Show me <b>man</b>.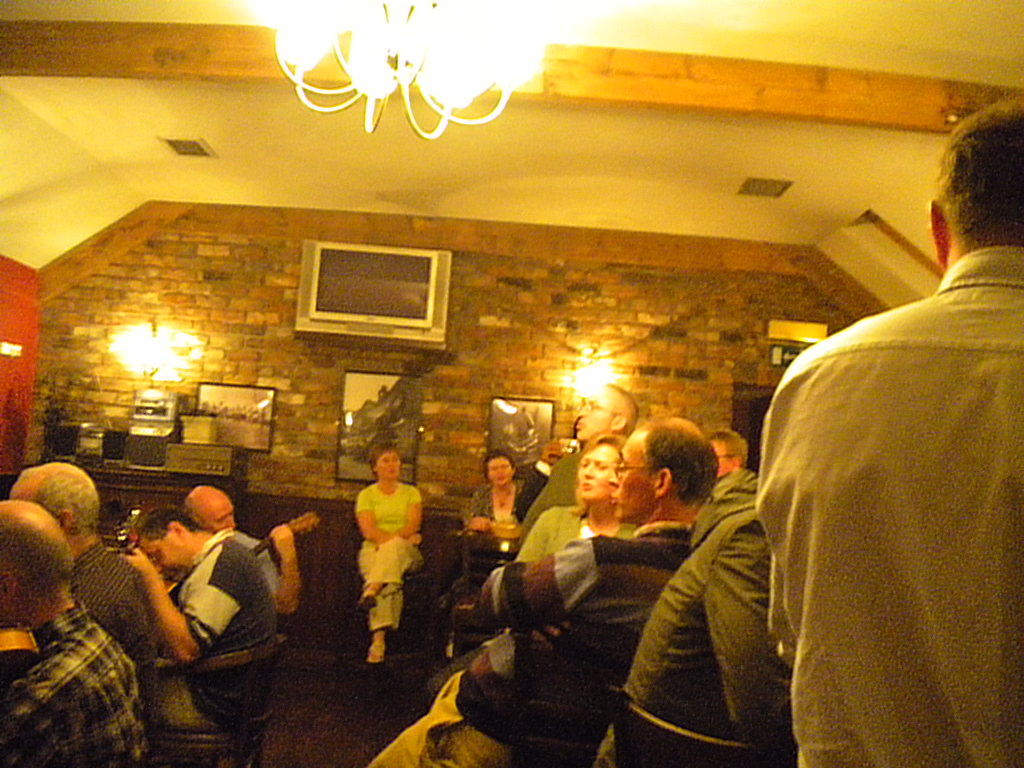
<b>man</b> is here: 127, 508, 263, 729.
